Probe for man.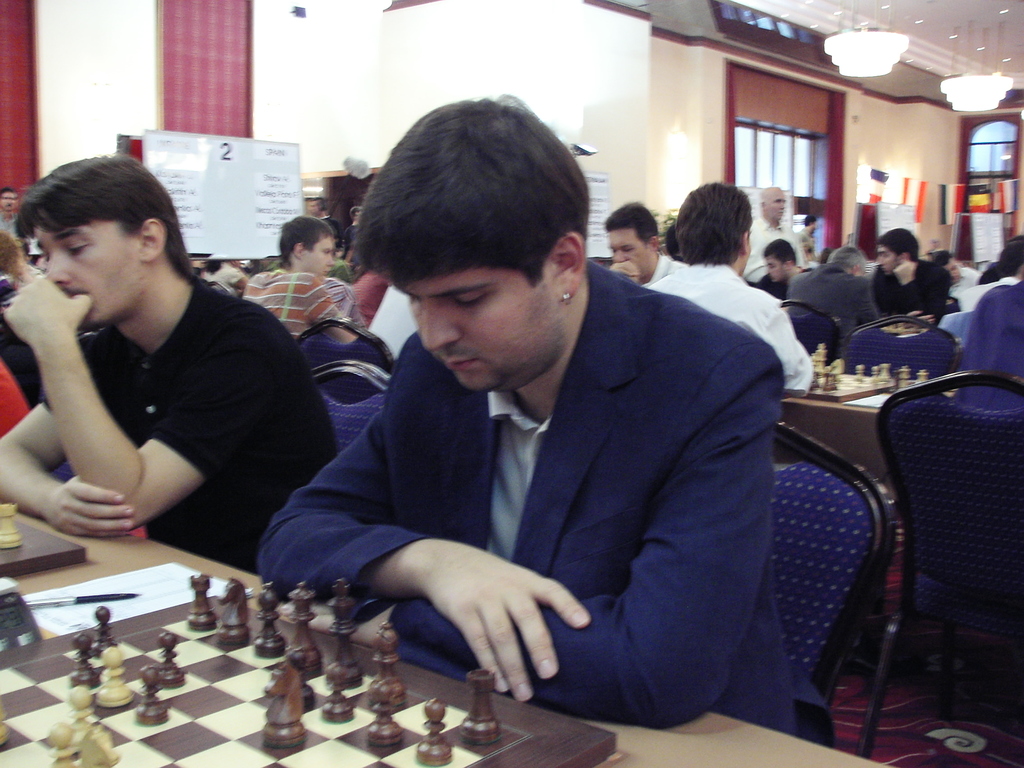
Probe result: detection(0, 157, 355, 584).
